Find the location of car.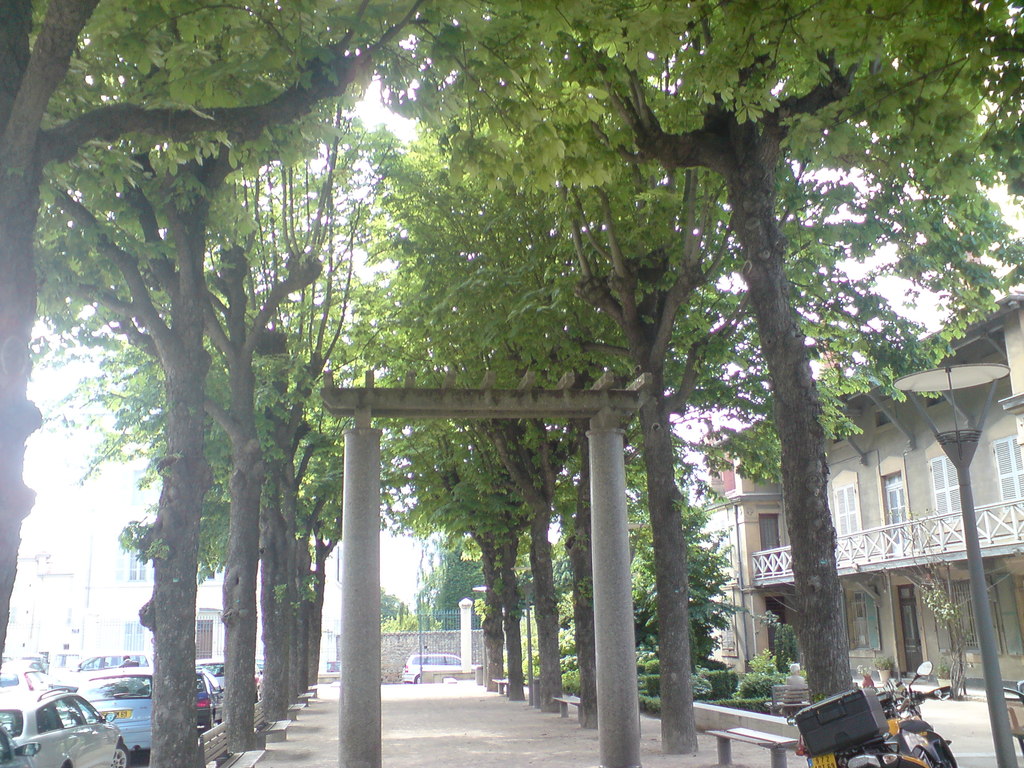
Location: crop(196, 664, 228, 733).
